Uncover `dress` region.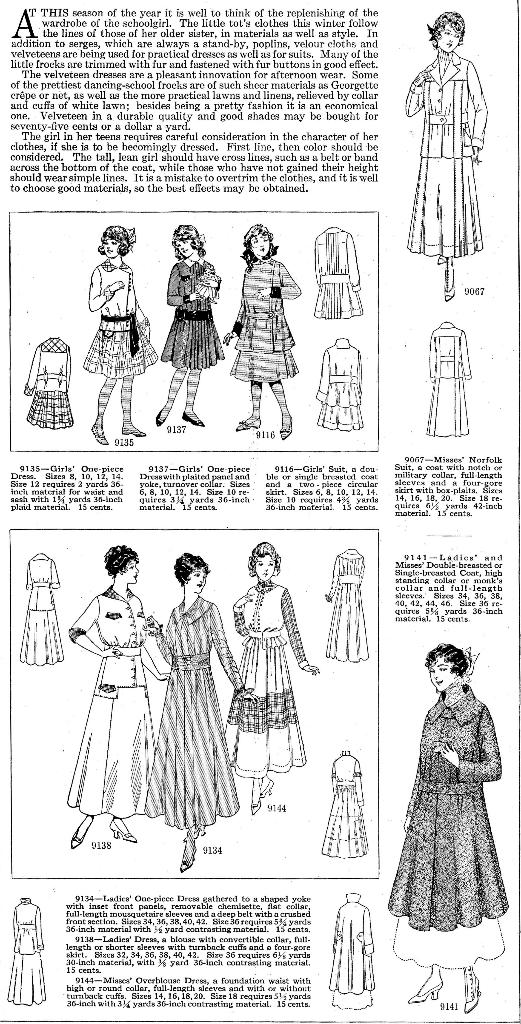
Uncovered: bbox=(223, 581, 305, 774).
